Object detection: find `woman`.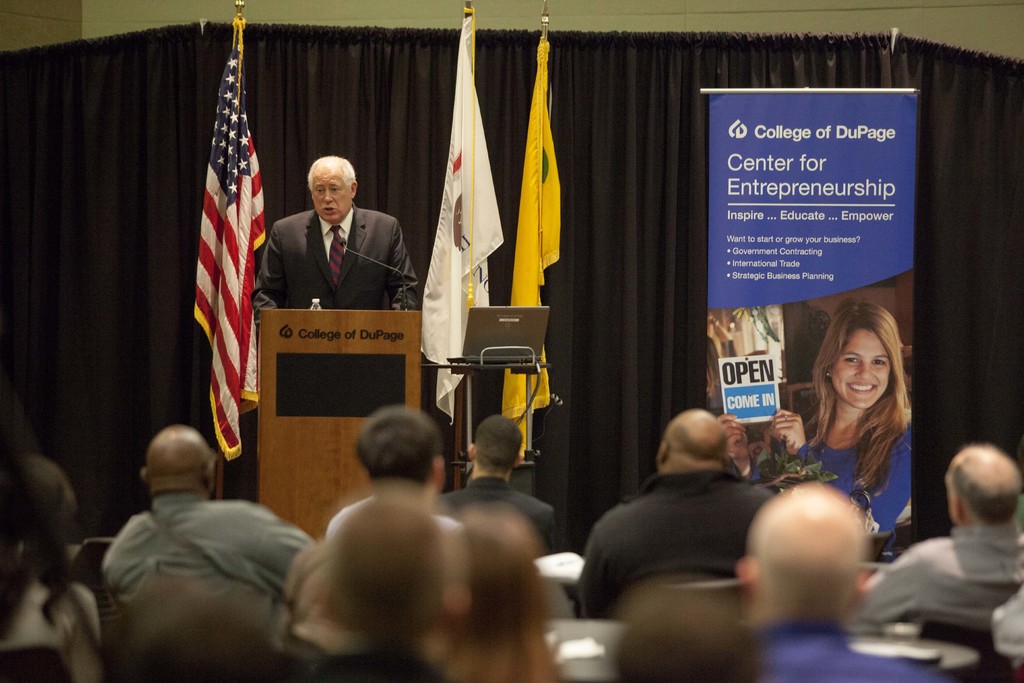
[left=440, top=502, right=564, bottom=682].
